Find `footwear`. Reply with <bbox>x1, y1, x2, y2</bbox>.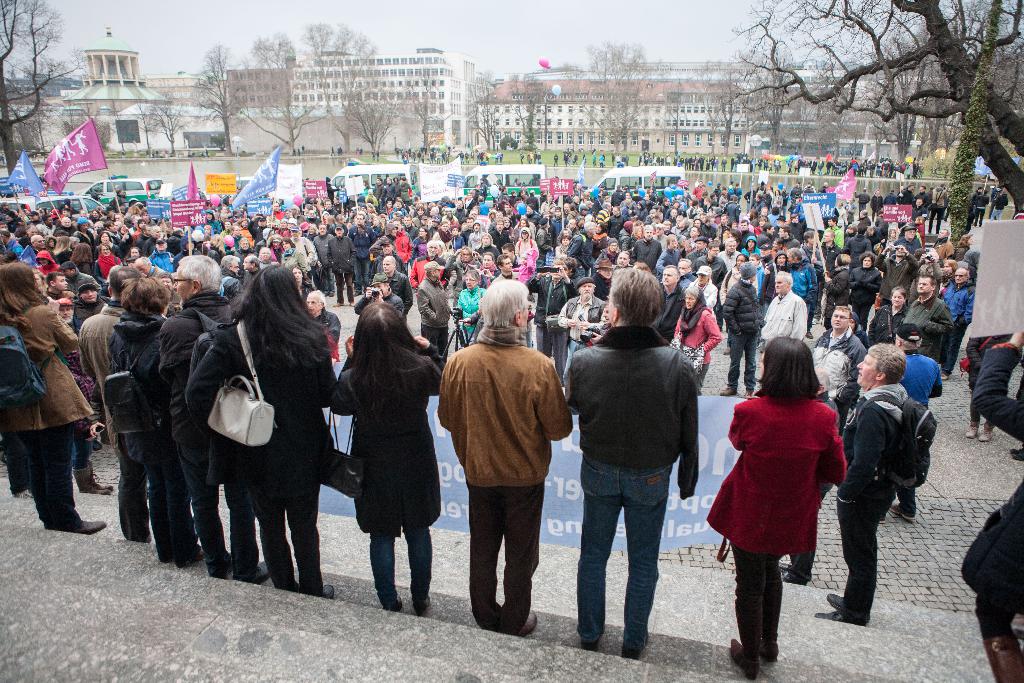
<bbox>812, 609, 853, 632</bbox>.
